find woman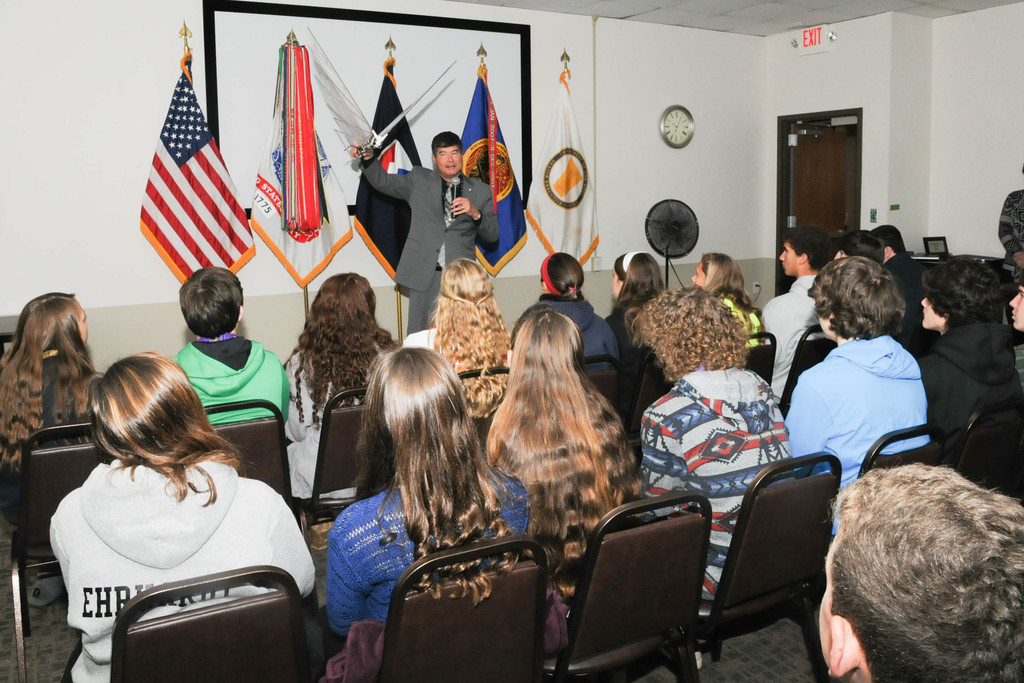
BBox(308, 334, 505, 651)
